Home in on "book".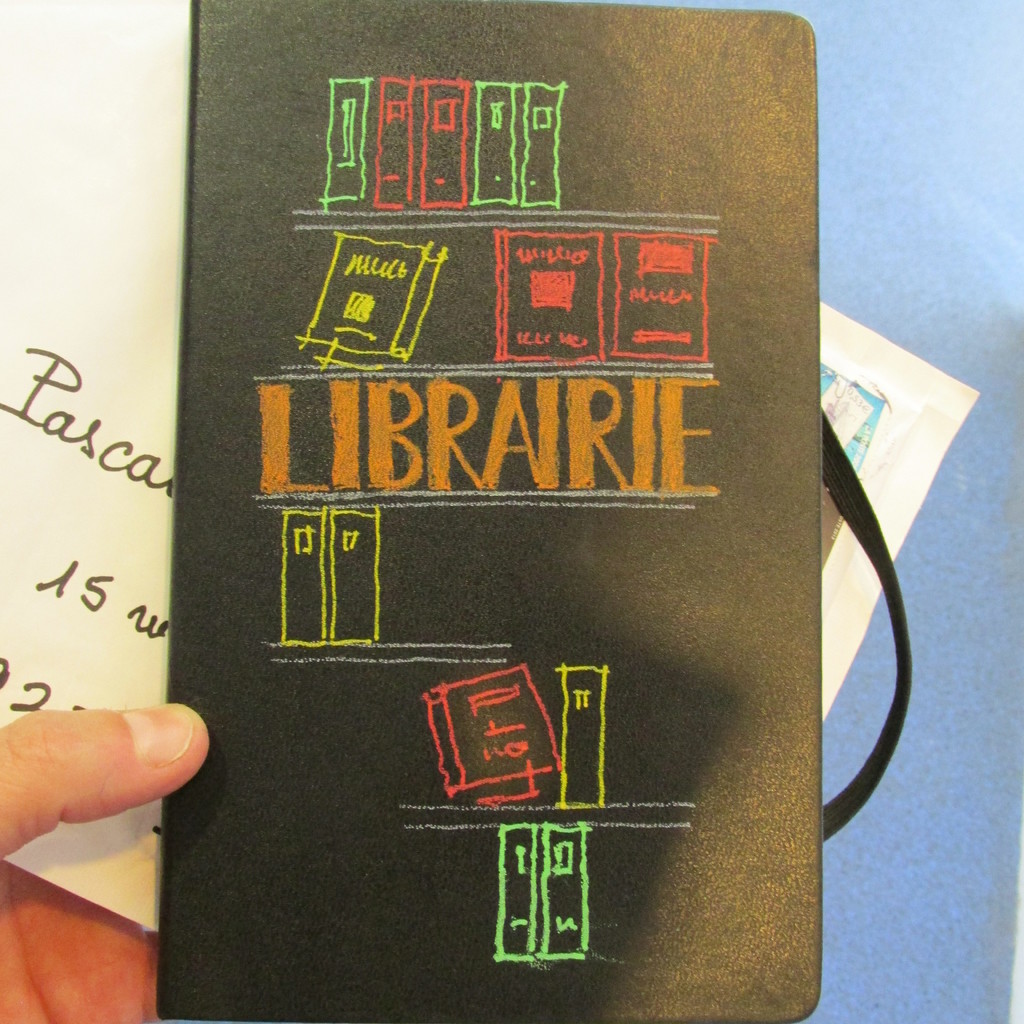
Homed in at (x1=211, y1=19, x2=823, y2=962).
